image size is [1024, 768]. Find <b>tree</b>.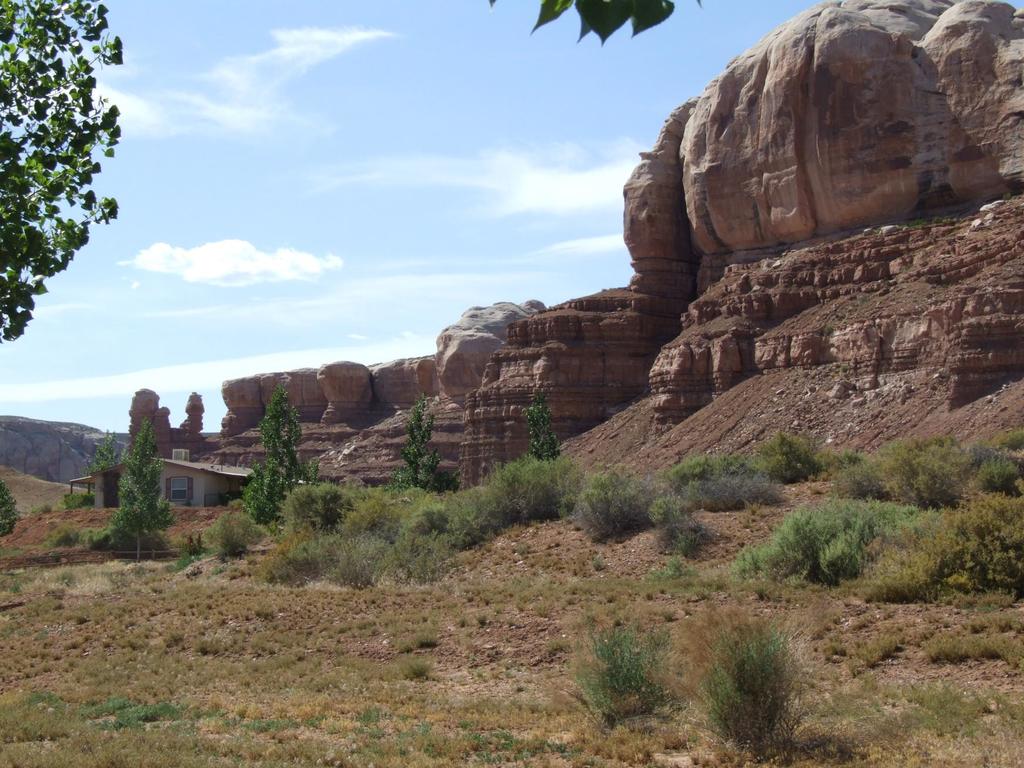
<box>523,389,558,462</box>.
